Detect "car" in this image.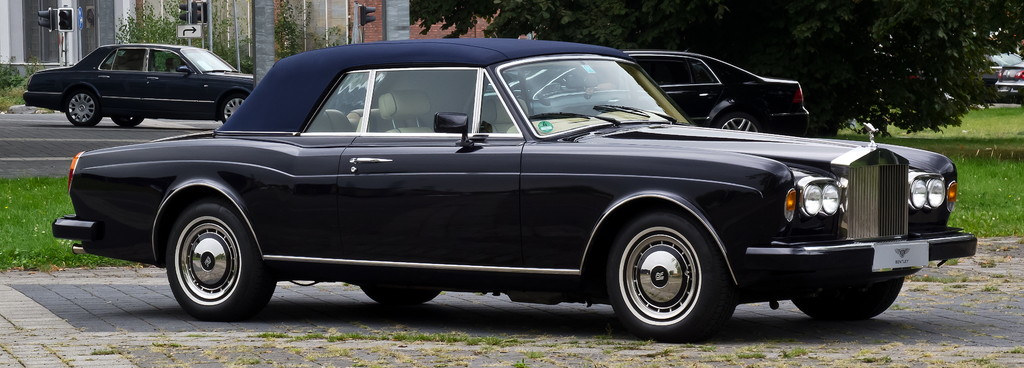
Detection: x1=24, y1=56, x2=986, y2=324.
